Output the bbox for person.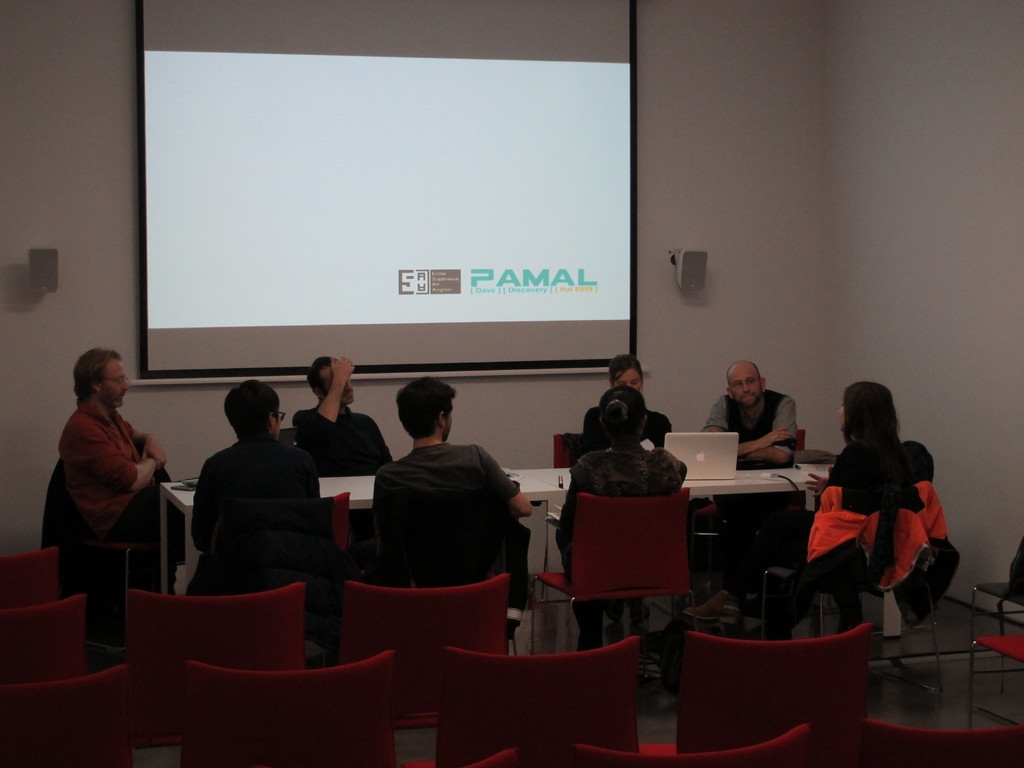
region(55, 351, 172, 600).
